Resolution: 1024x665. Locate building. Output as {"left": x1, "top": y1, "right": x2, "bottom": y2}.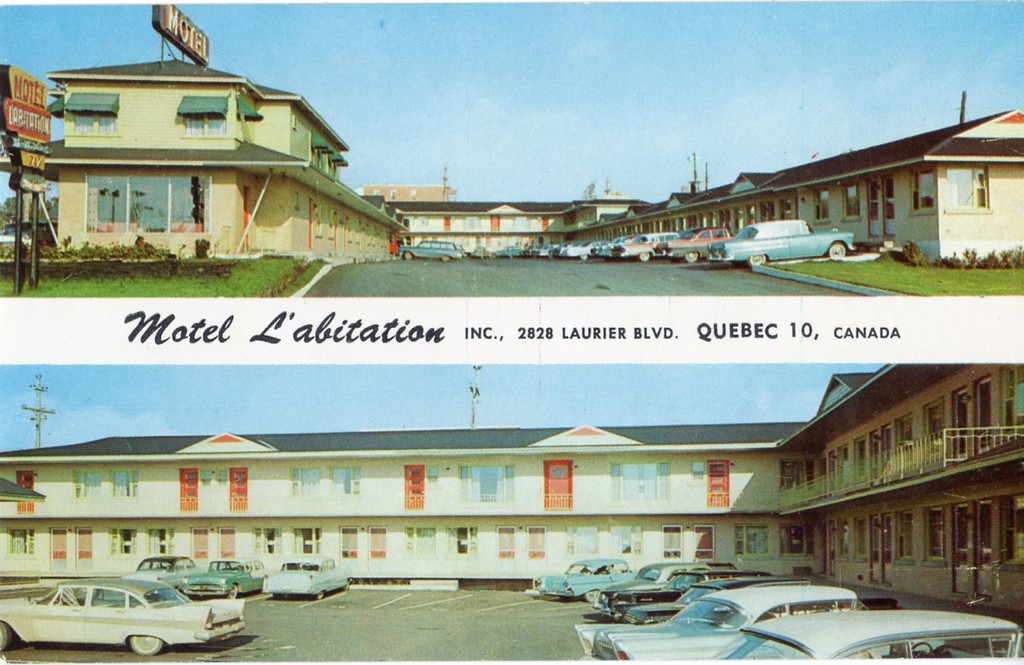
{"left": 582, "top": 92, "right": 1023, "bottom": 266}.
